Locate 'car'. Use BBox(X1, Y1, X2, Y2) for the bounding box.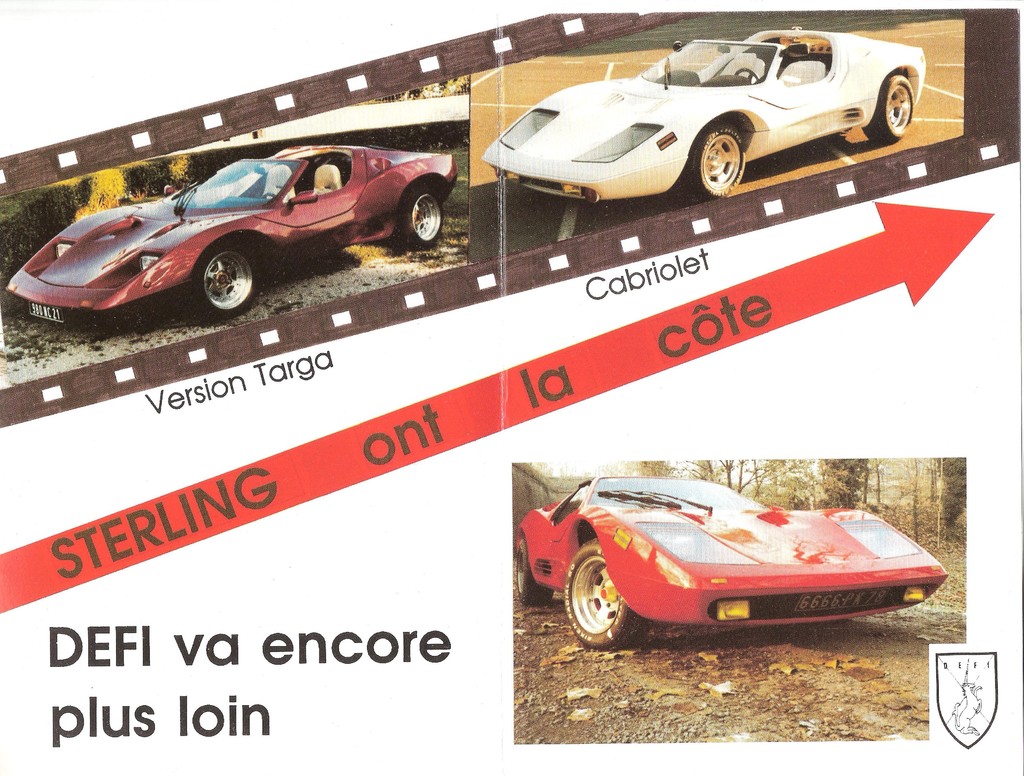
BBox(510, 473, 947, 654).
